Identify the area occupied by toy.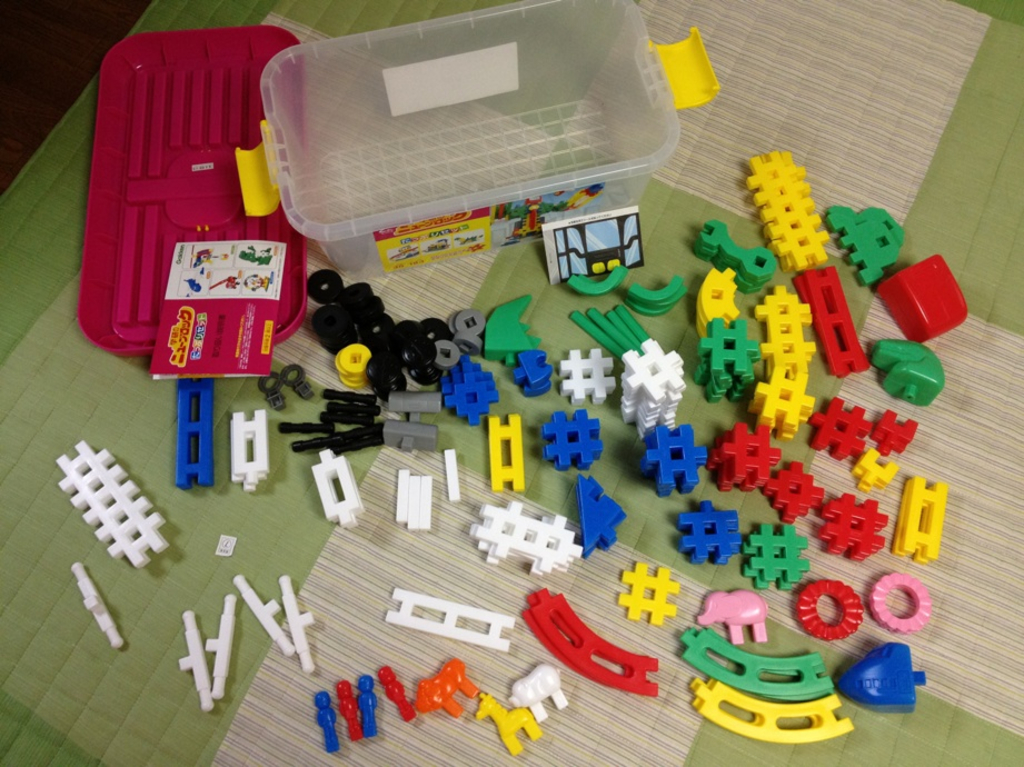
Area: Rect(511, 590, 660, 708).
